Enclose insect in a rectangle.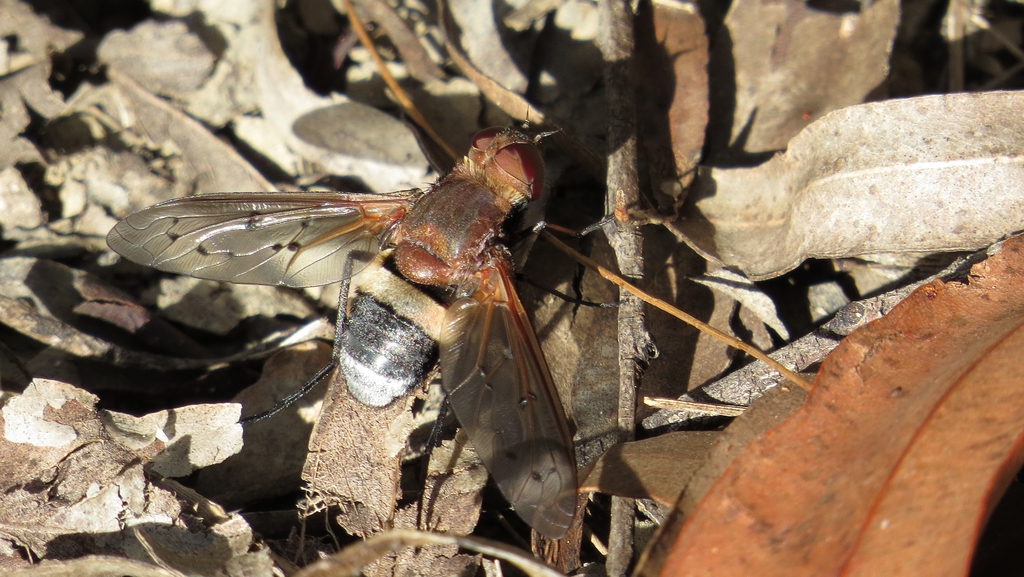
99,0,816,545.
